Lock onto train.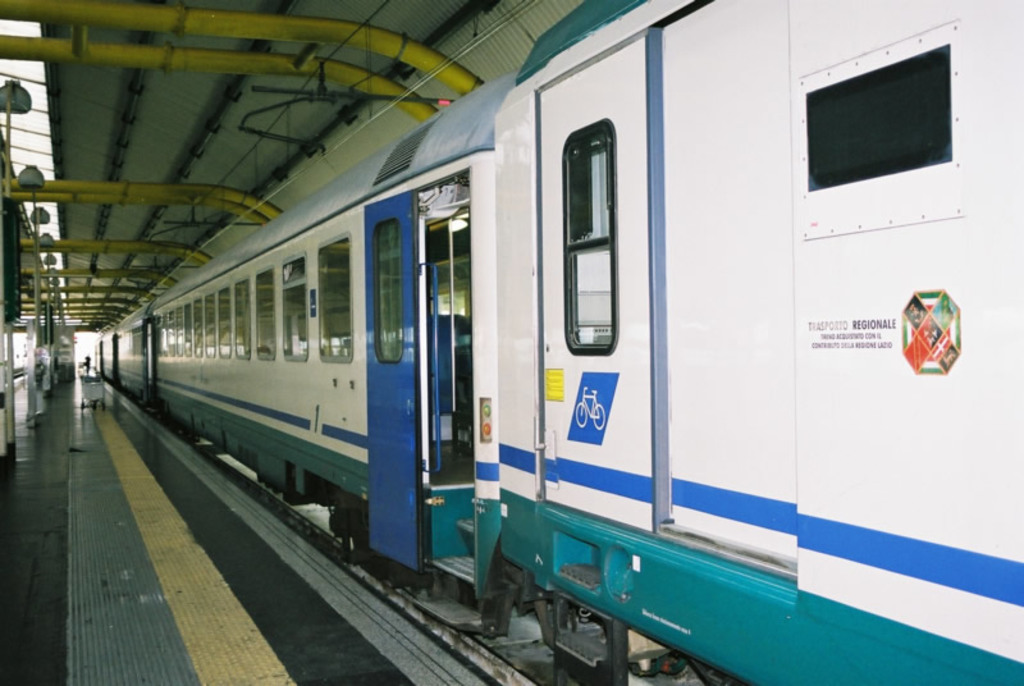
Locked: {"left": 93, "top": 0, "right": 1023, "bottom": 685}.
